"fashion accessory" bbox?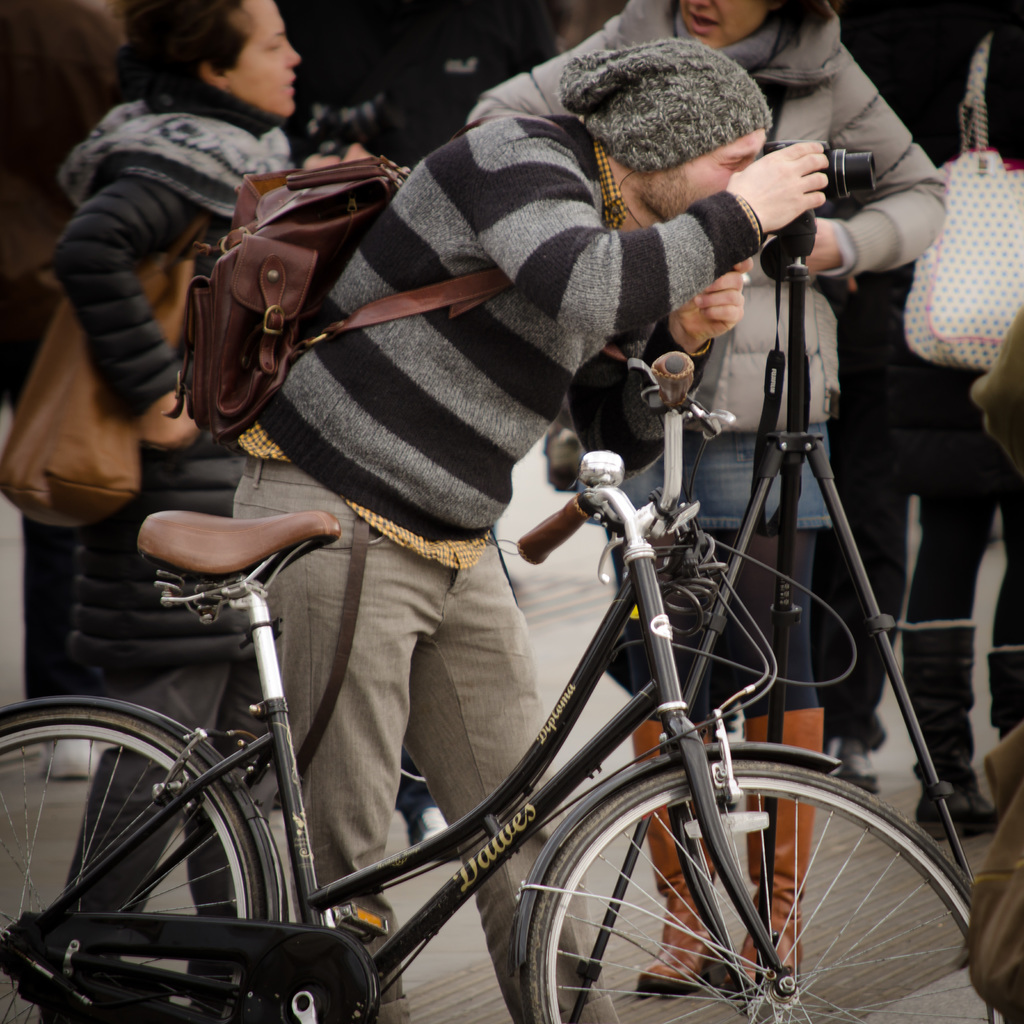
rect(833, 738, 879, 796)
